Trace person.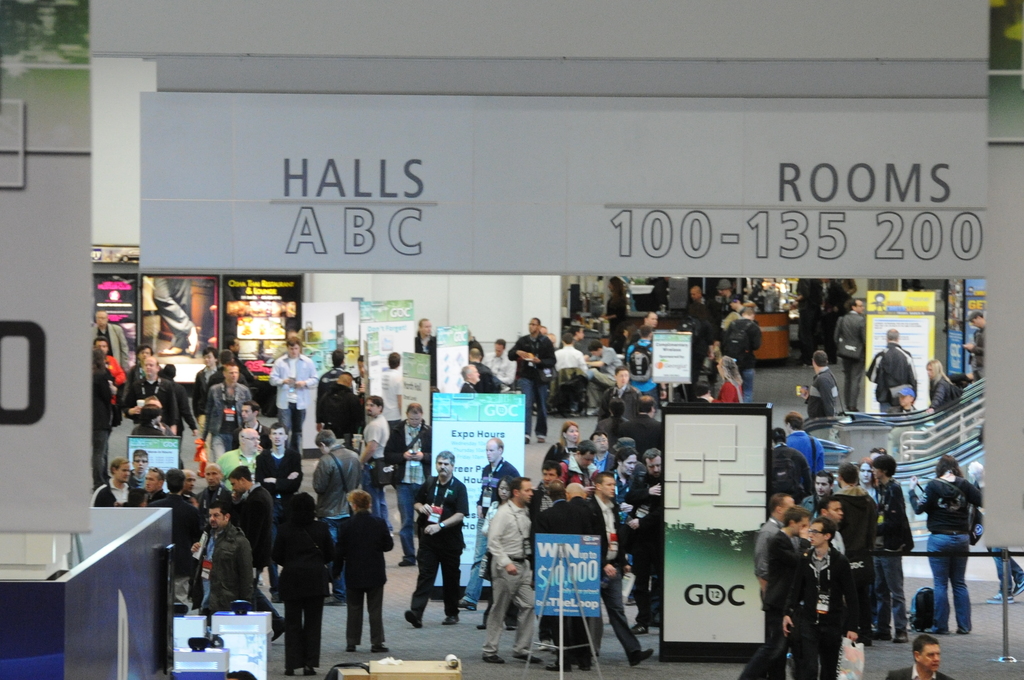
Traced to locate(127, 360, 178, 432).
